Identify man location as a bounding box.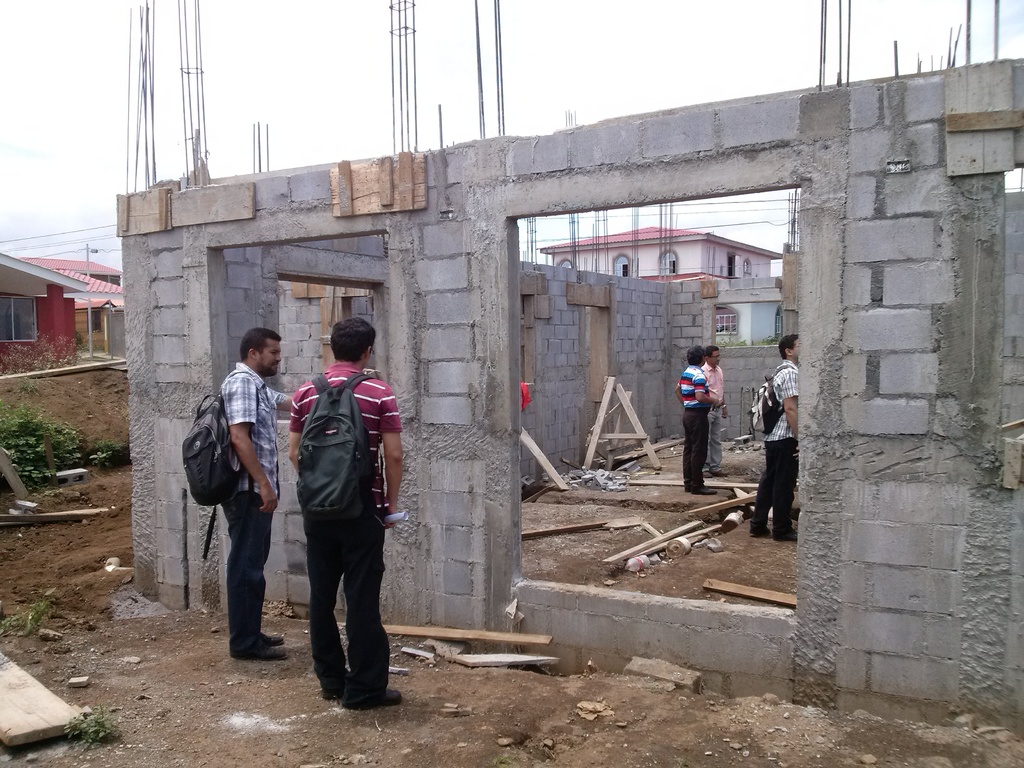
pyautogui.locateOnScreen(196, 326, 301, 655).
